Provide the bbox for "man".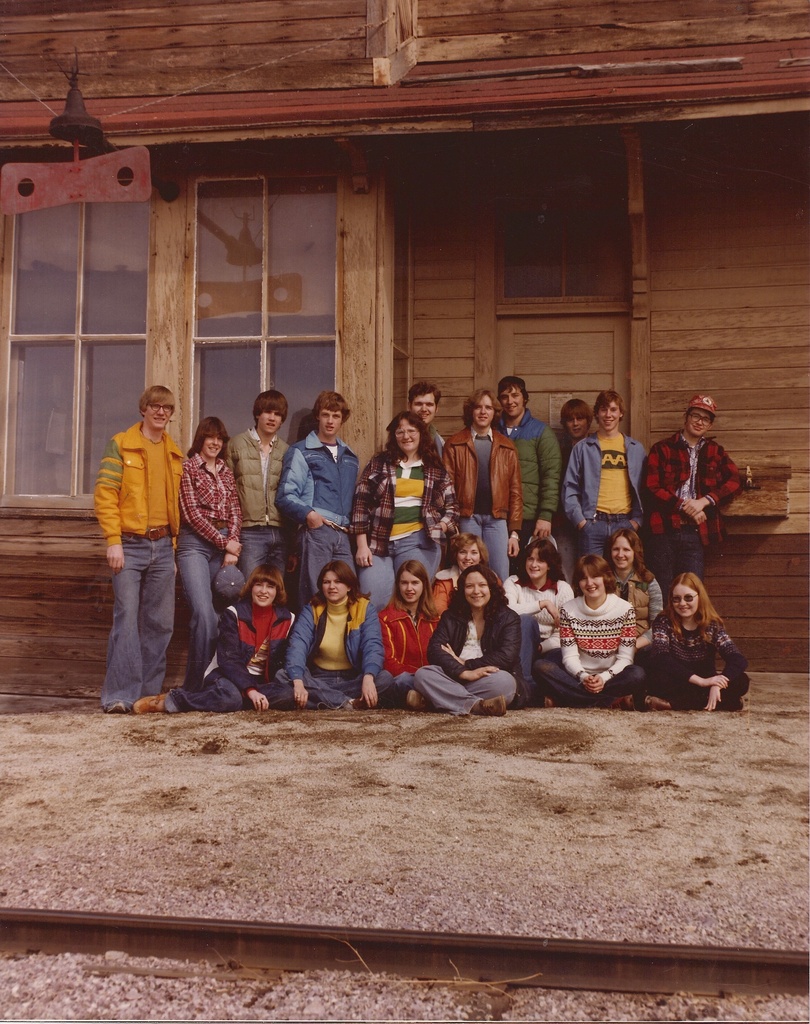
bbox(95, 376, 193, 717).
